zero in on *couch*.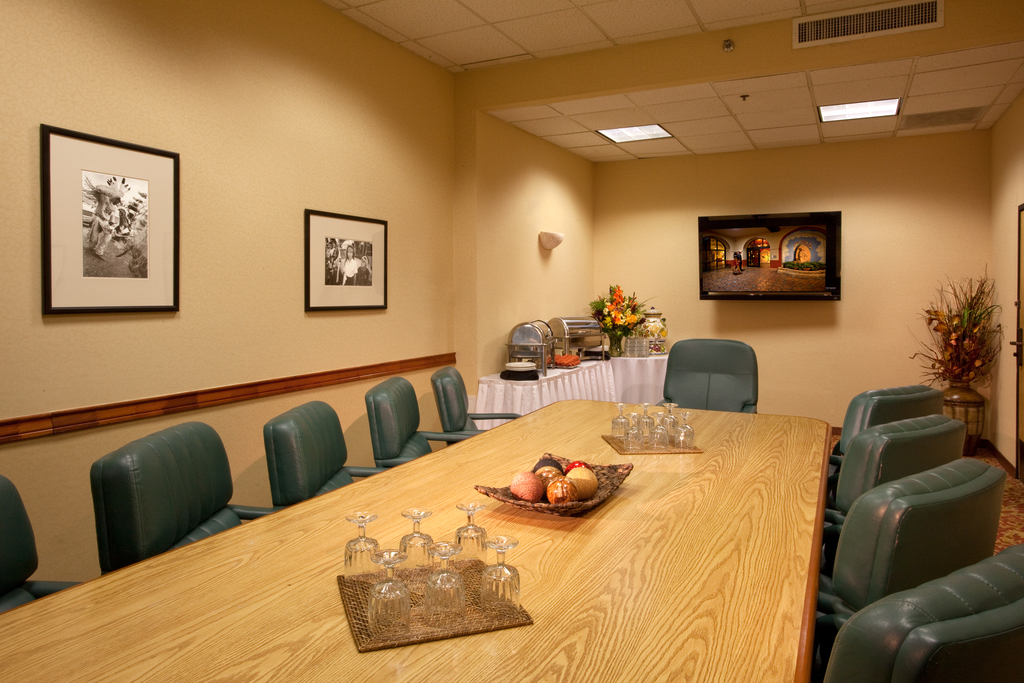
Zeroed in: bbox=[264, 399, 388, 509].
